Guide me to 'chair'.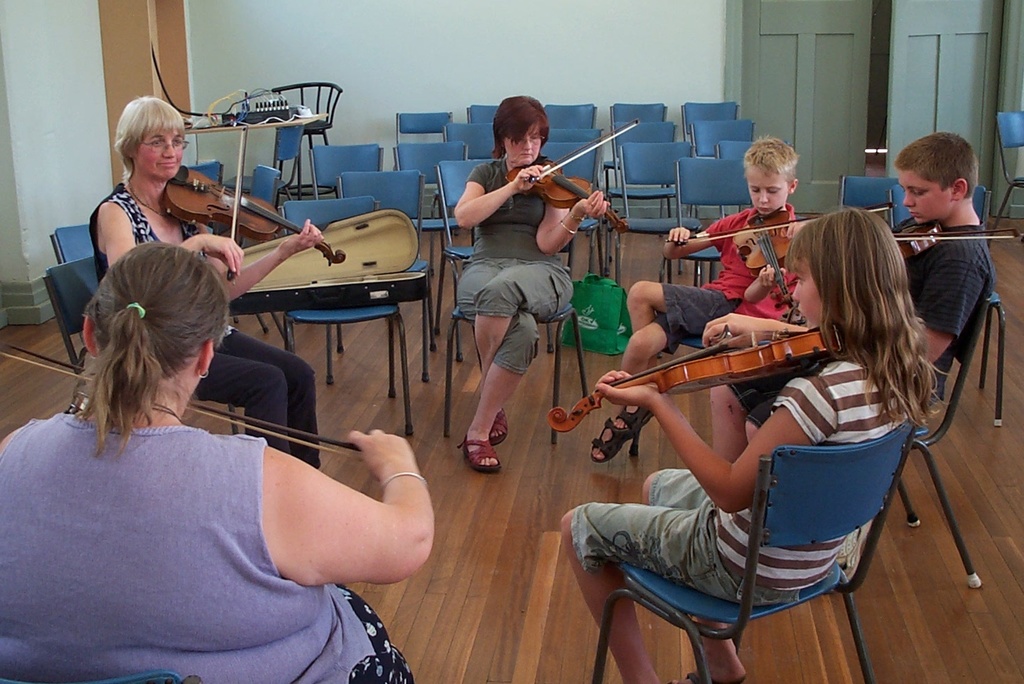
Guidance: BBox(271, 81, 345, 193).
